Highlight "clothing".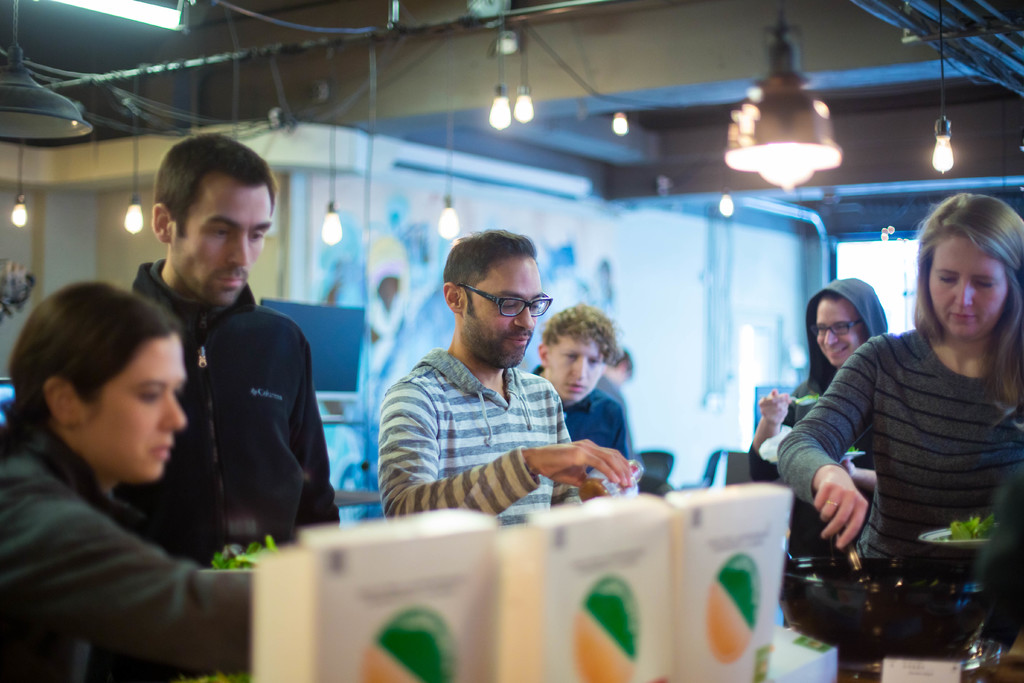
Highlighted region: (x1=4, y1=407, x2=233, y2=671).
